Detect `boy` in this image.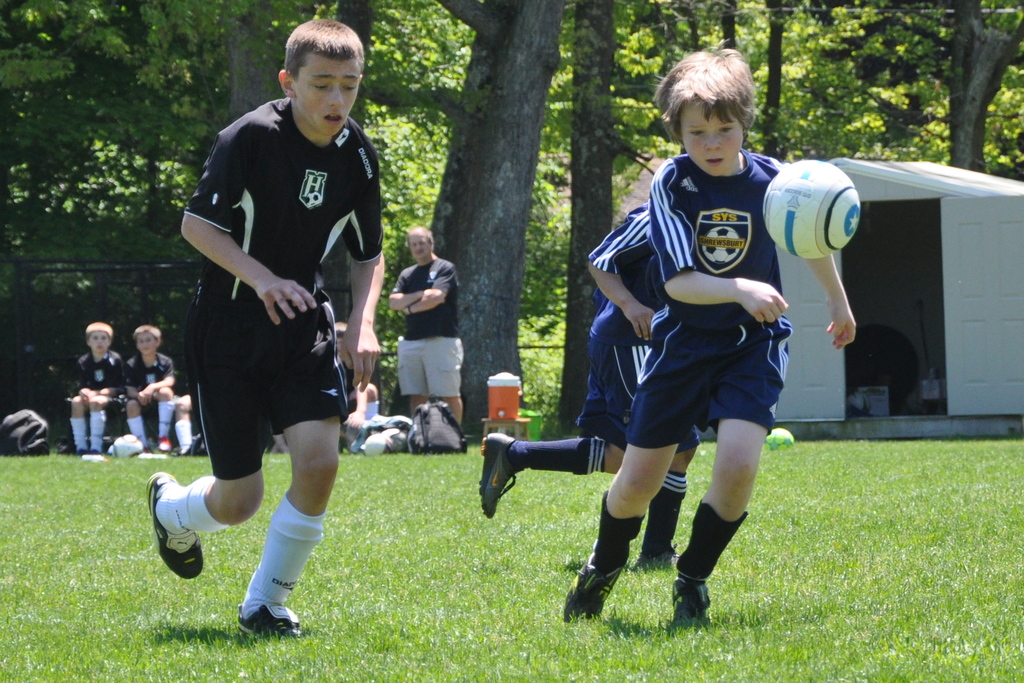
Detection: bbox(521, 74, 853, 634).
